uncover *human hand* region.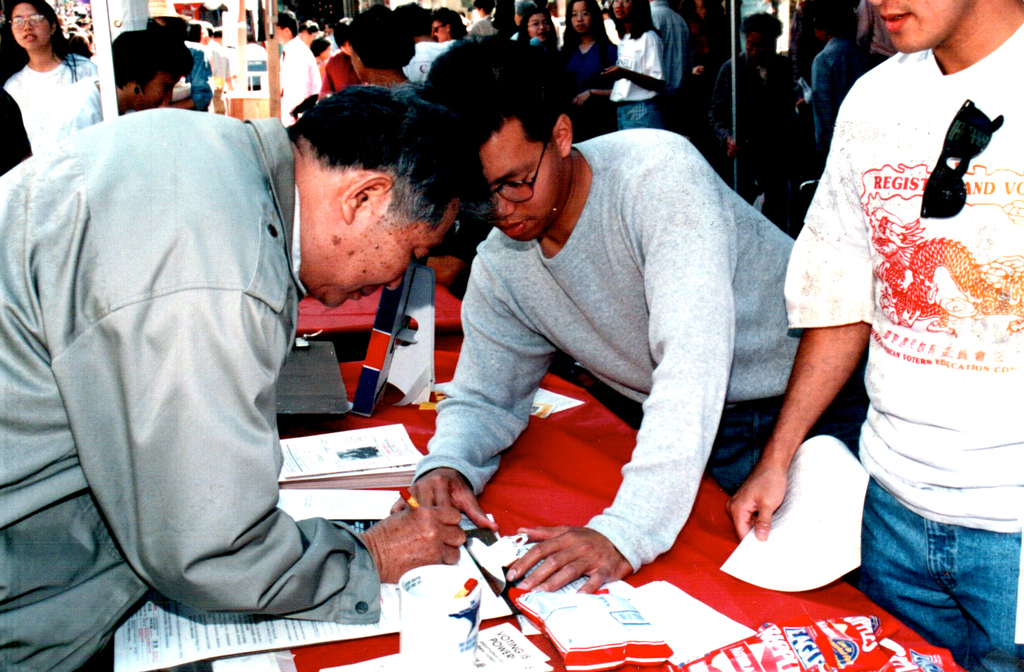
Uncovered: <region>522, 533, 631, 601</region>.
